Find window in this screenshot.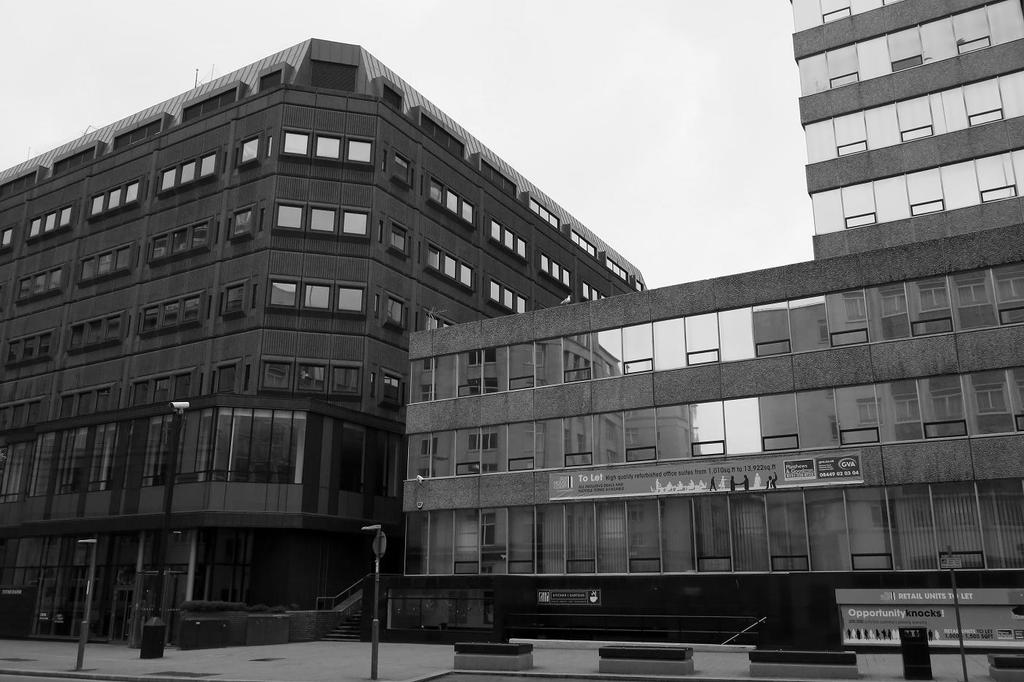
The bounding box for window is left=311, top=134, right=344, bottom=164.
